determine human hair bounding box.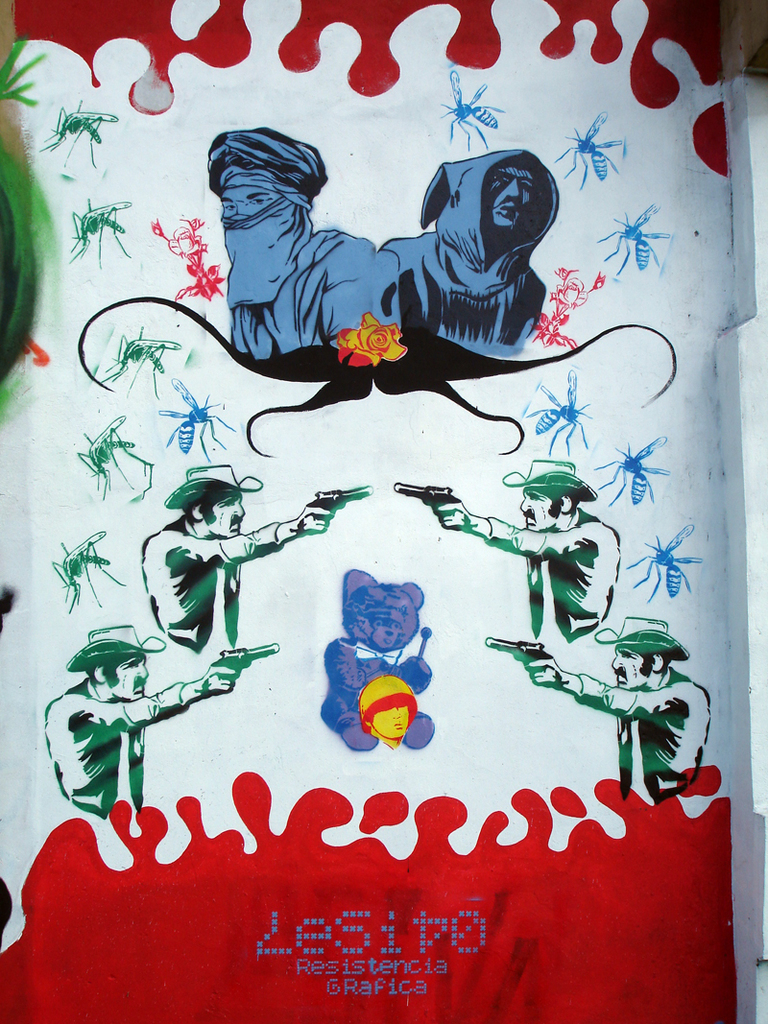
Determined: {"left": 193, "top": 484, "right": 227, "bottom": 524}.
